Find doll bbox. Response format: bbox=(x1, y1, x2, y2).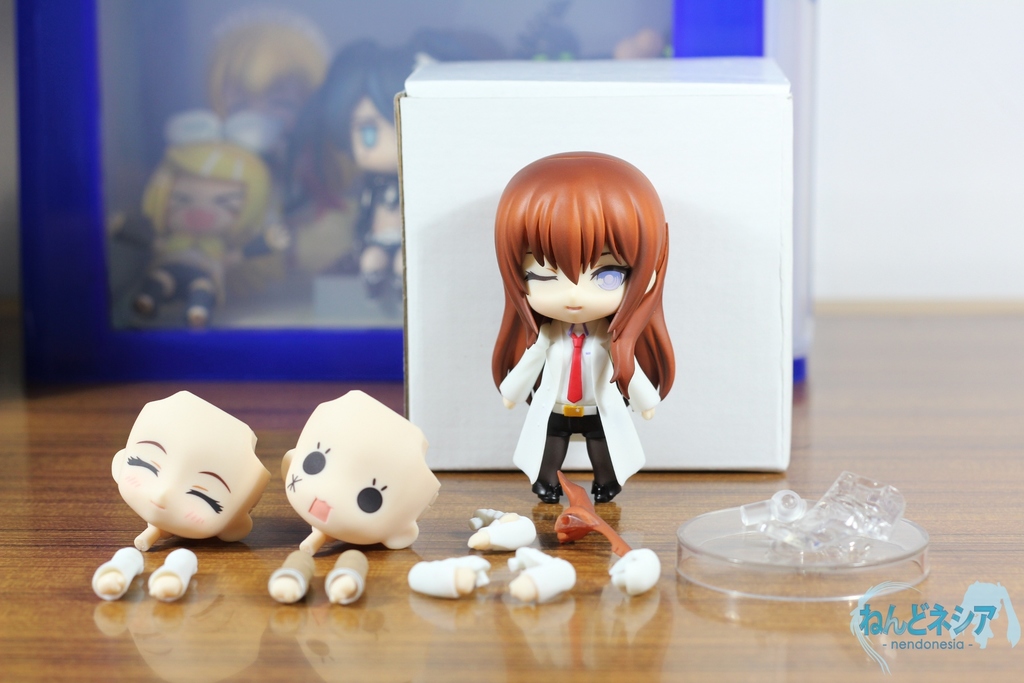
bbox=(270, 395, 445, 619).
